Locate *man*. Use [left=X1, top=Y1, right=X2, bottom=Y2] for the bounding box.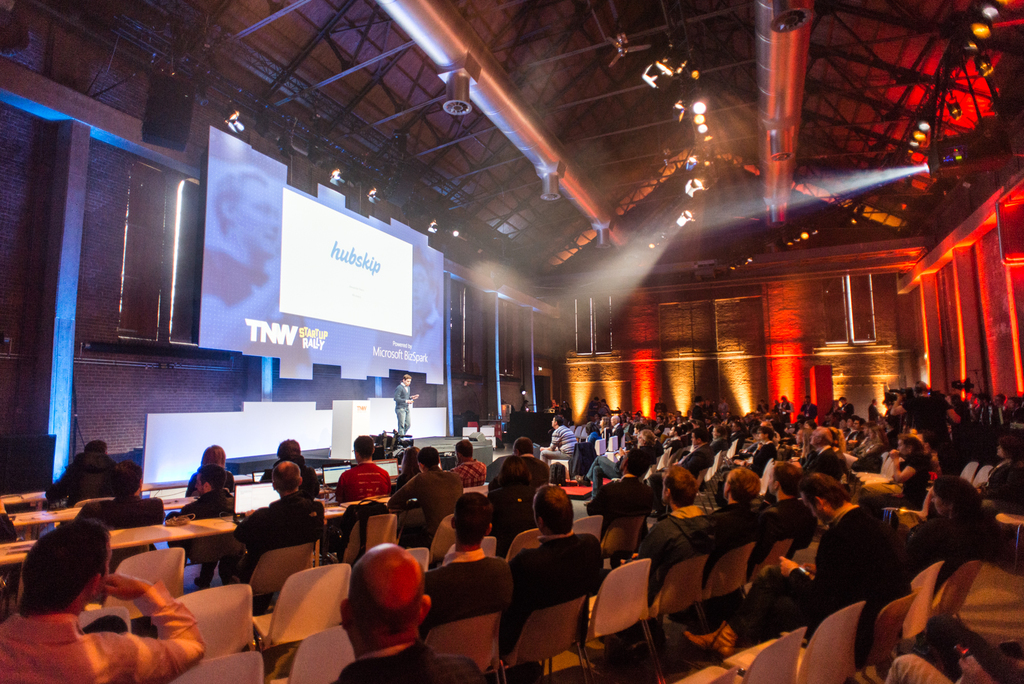
[left=322, top=538, right=442, bottom=674].
